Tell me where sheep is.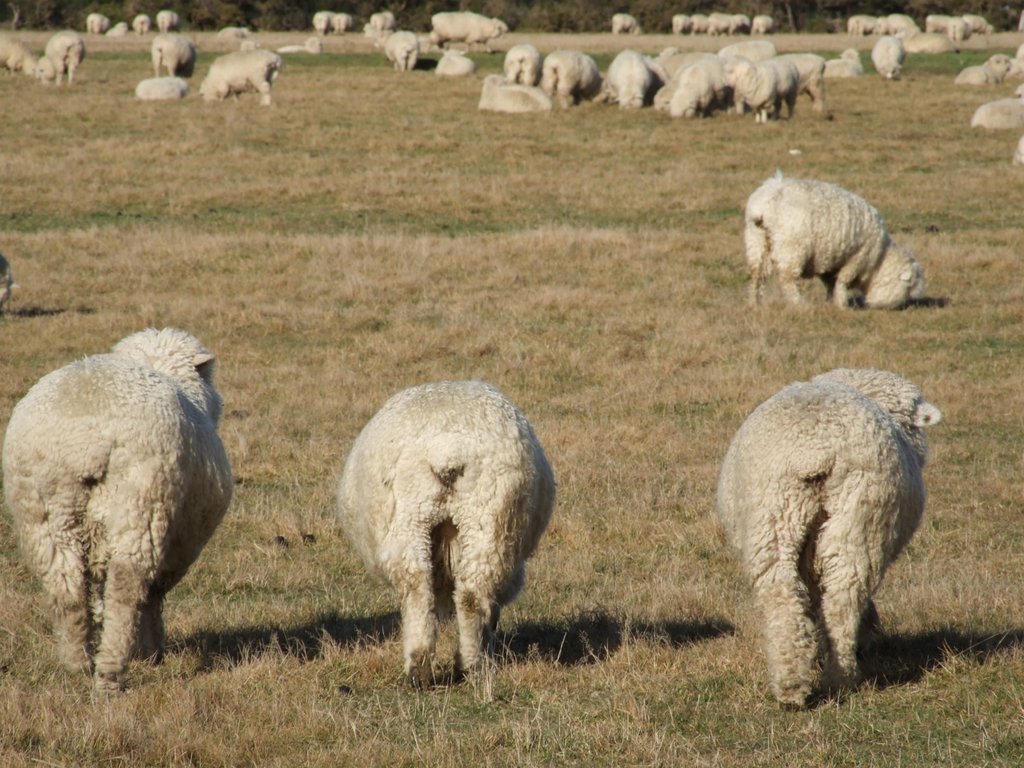
sheep is at (left=0, top=325, right=237, bottom=688).
